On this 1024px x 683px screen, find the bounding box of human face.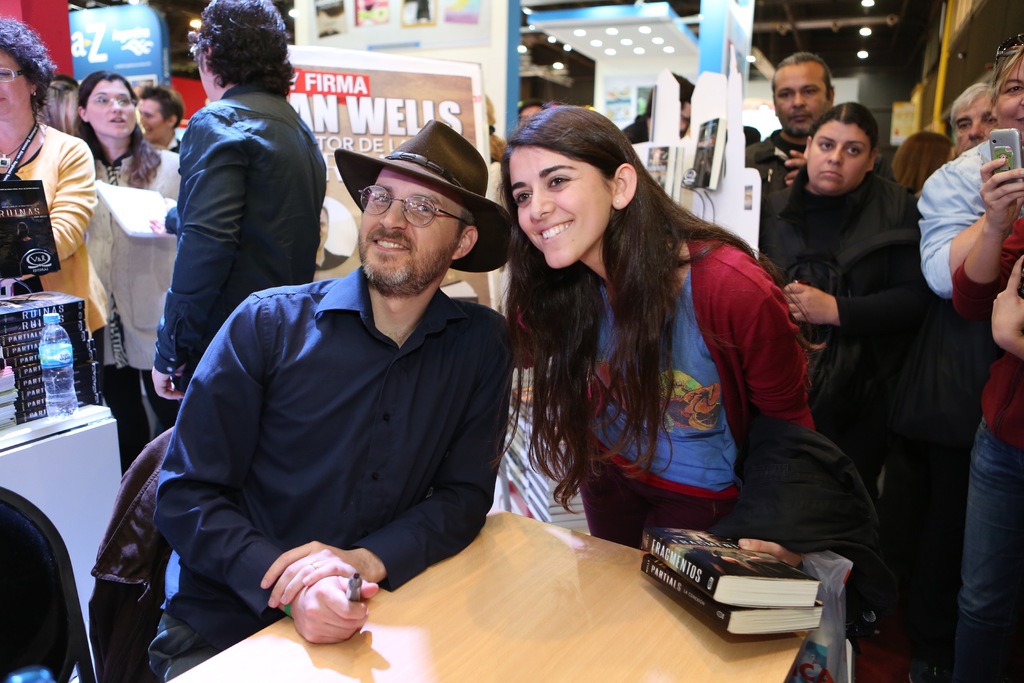
Bounding box: crop(953, 93, 996, 158).
